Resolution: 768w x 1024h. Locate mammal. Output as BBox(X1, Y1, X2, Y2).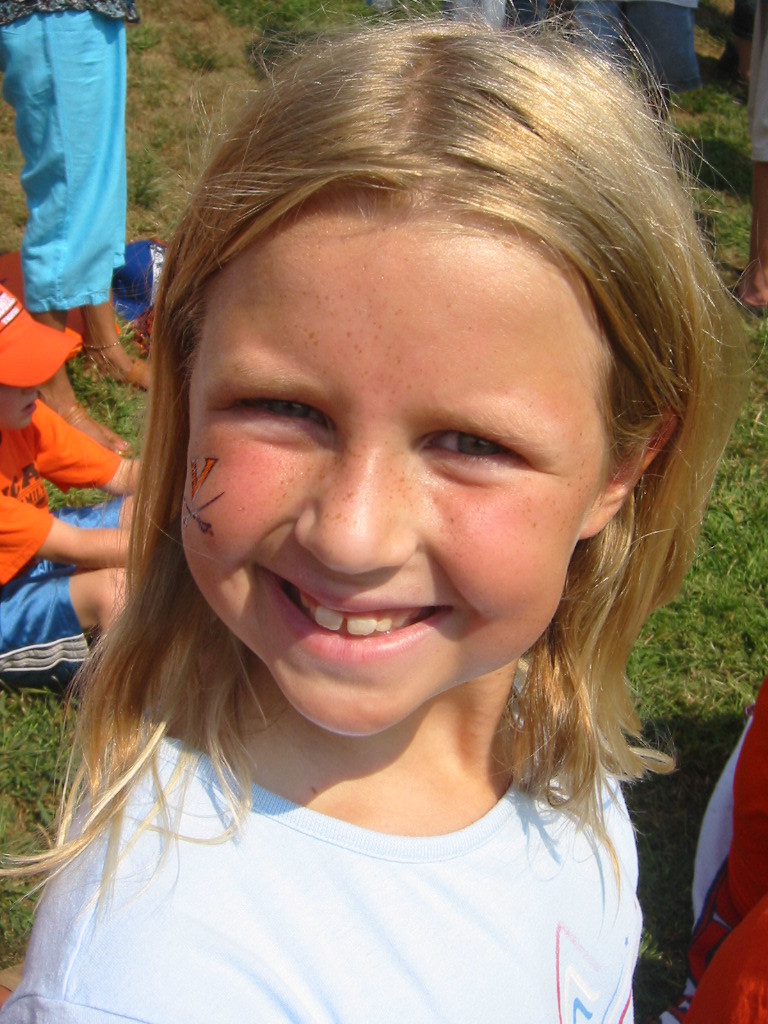
BBox(0, 0, 154, 391).
